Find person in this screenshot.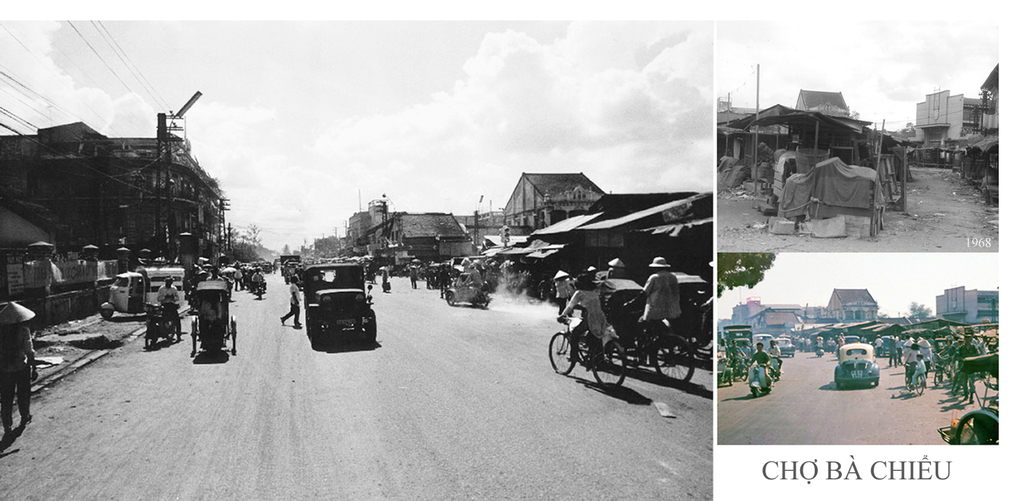
The bounding box for person is {"left": 282, "top": 275, "right": 304, "bottom": 326}.
